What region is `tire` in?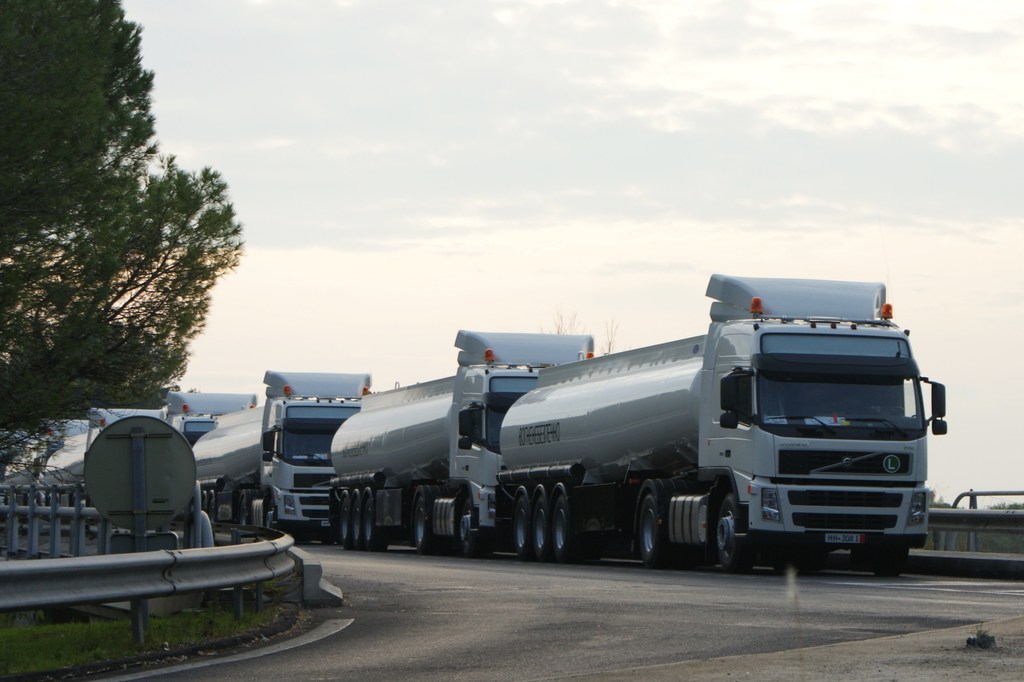
238:485:254:526.
